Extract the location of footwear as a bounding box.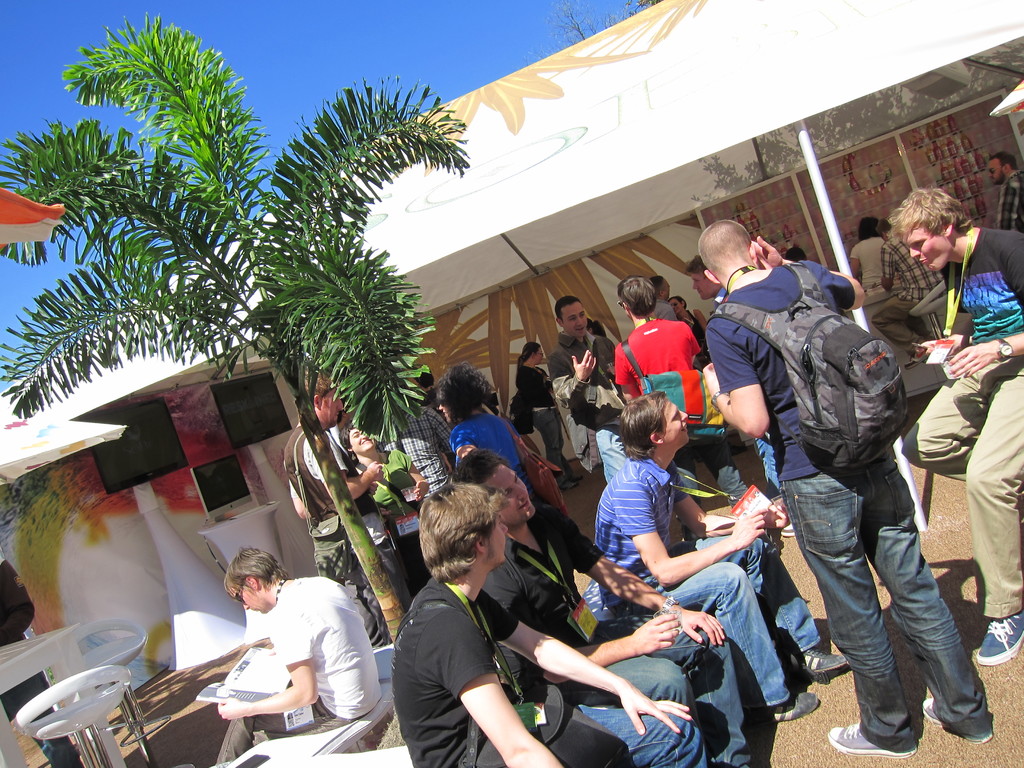
<region>916, 699, 993, 746</region>.
